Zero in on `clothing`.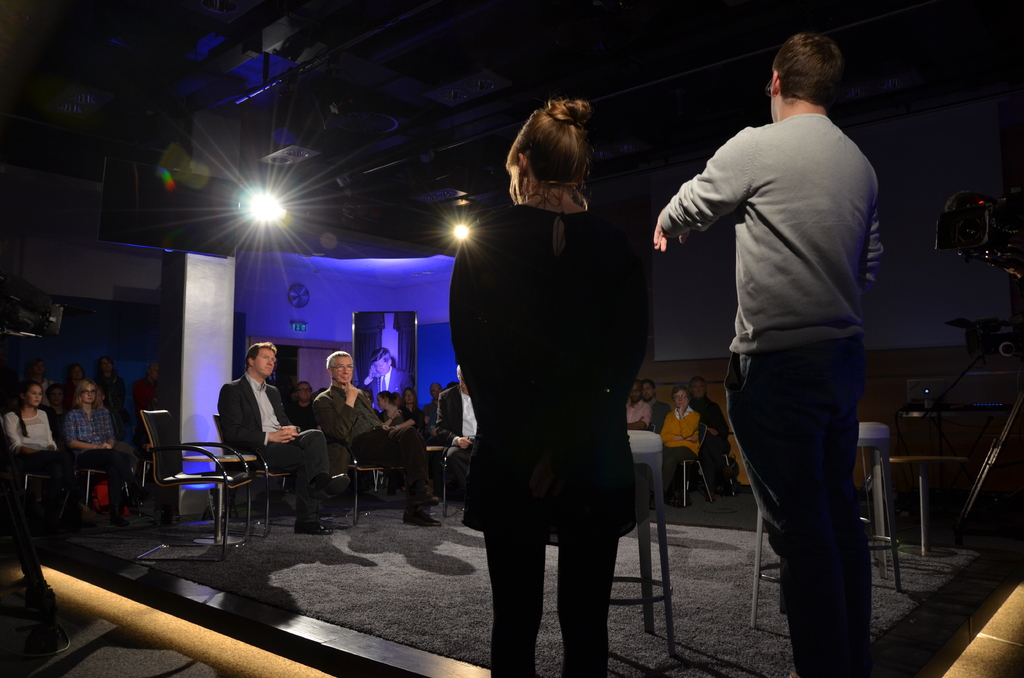
Zeroed in: [365, 378, 463, 502].
